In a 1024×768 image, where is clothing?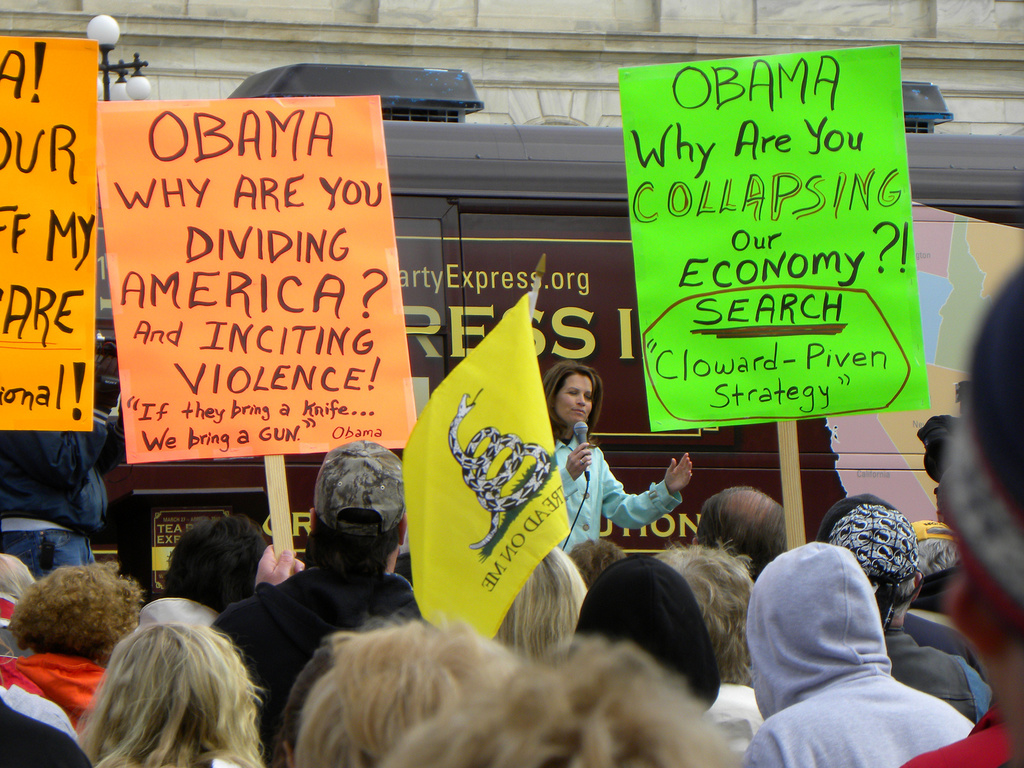
rect(560, 556, 717, 717).
